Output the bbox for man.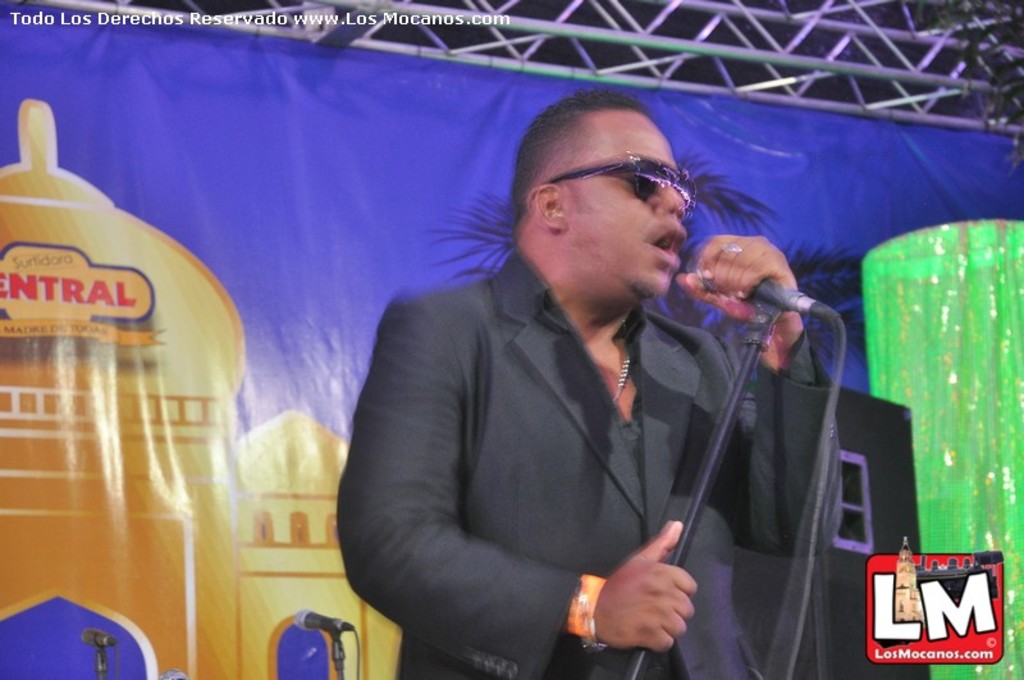
321 96 852 653.
